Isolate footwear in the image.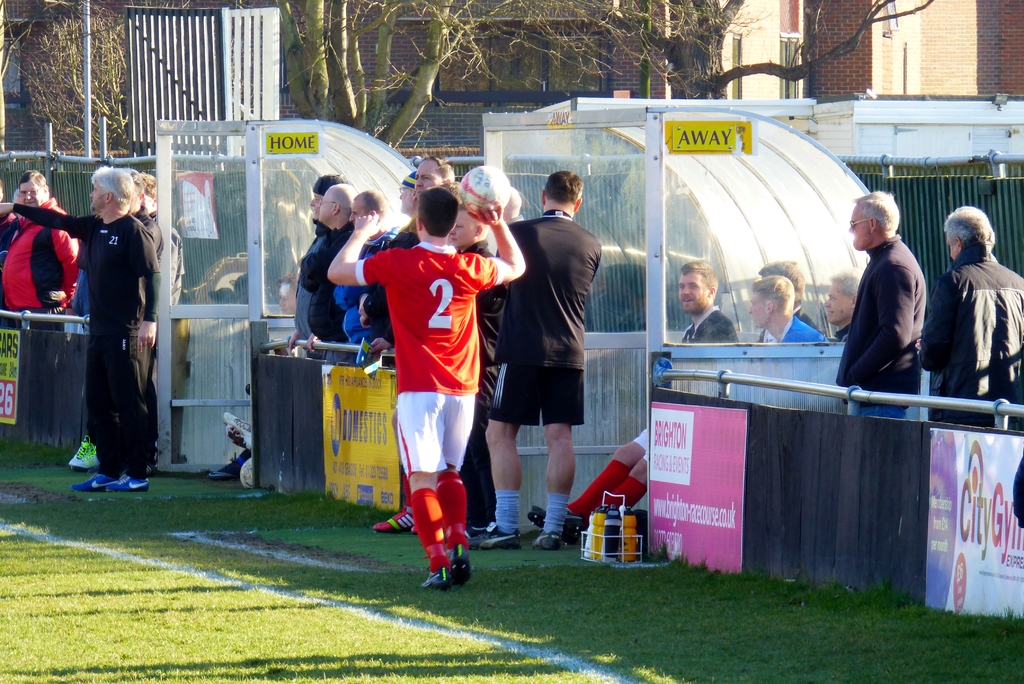
Isolated region: (67,445,103,468).
